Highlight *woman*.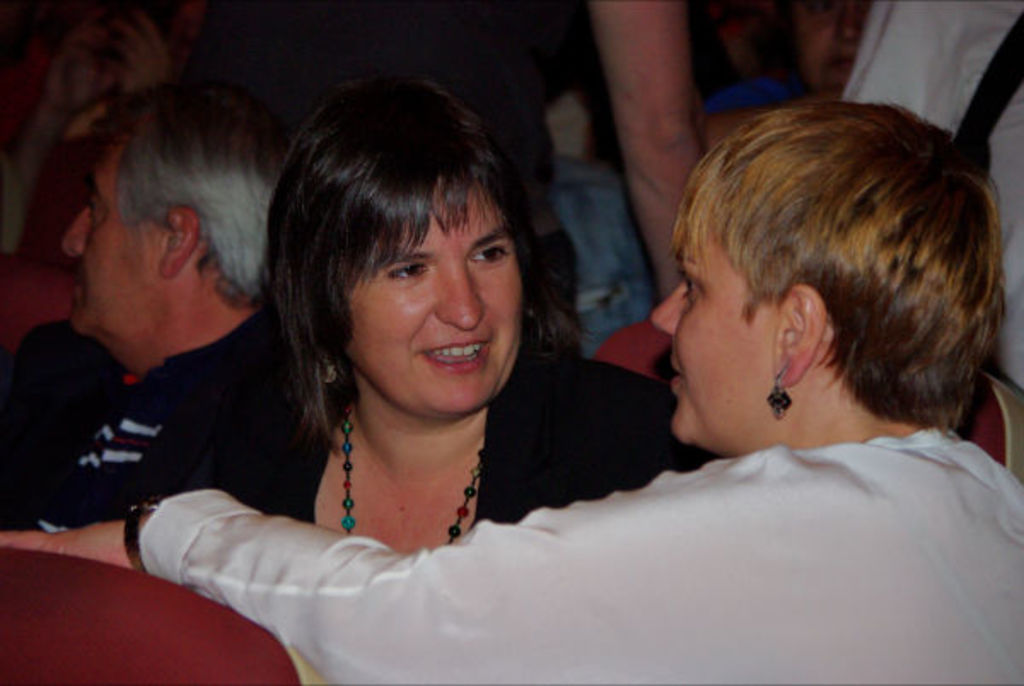
Highlighted region: l=0, t=101, r=1022, b=684.
